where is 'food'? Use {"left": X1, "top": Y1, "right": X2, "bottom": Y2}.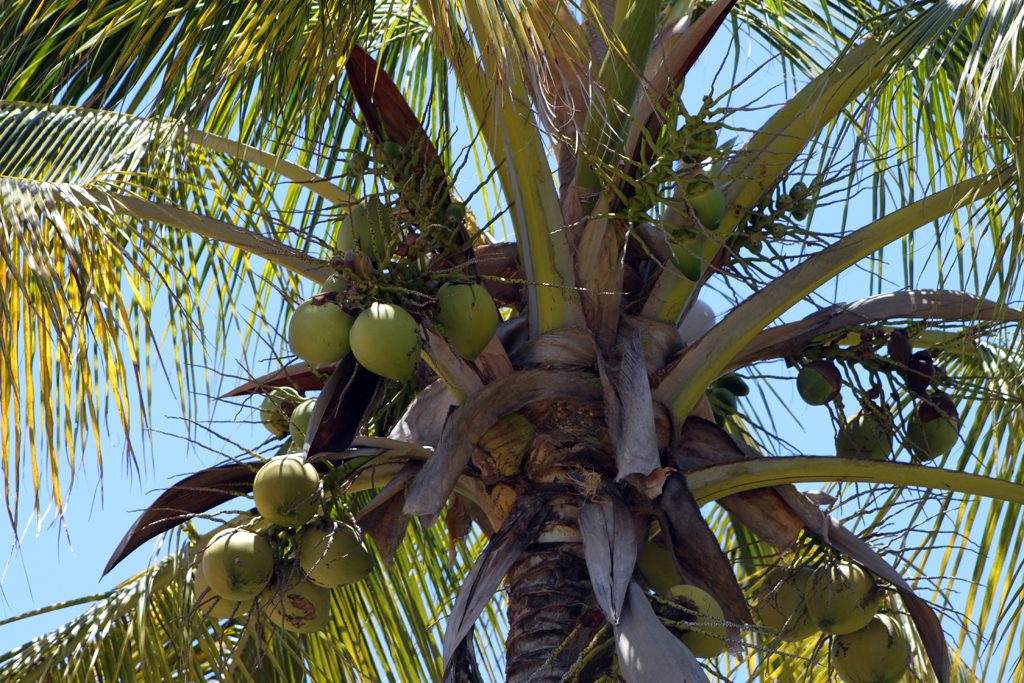
{"left": 347, "top": 298, "right": 424, "bottom": 379}.
